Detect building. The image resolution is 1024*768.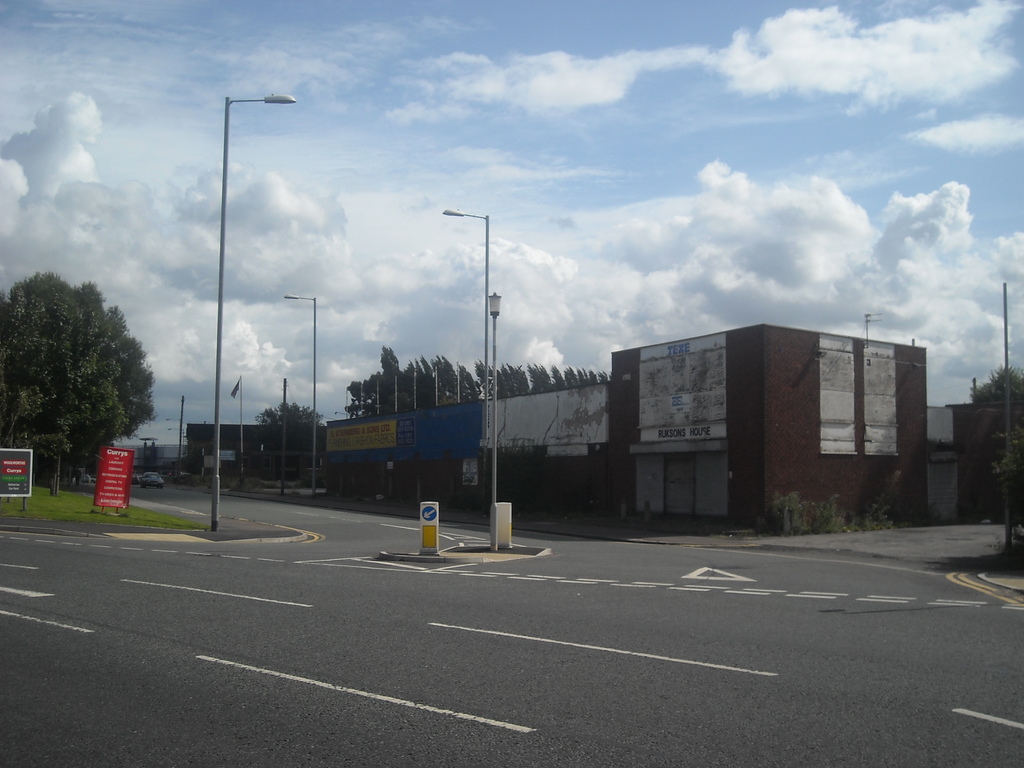
left=925, top=397, right=1023, bottom=523.
